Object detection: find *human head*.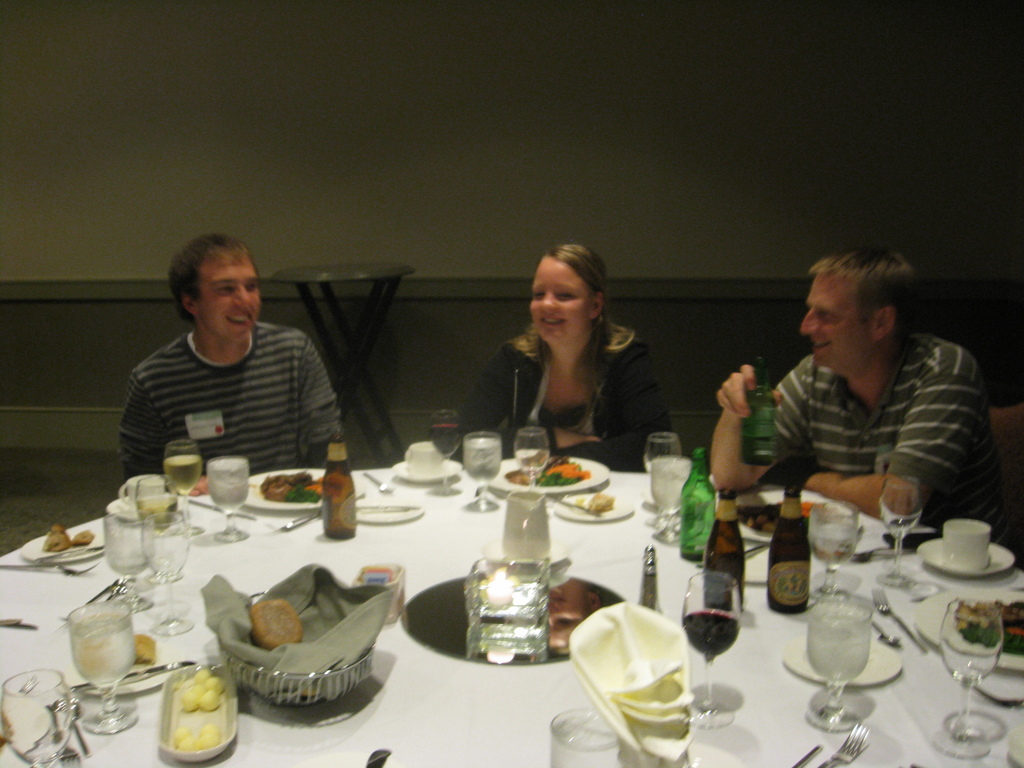
box=[525, 243, 609, 352].
